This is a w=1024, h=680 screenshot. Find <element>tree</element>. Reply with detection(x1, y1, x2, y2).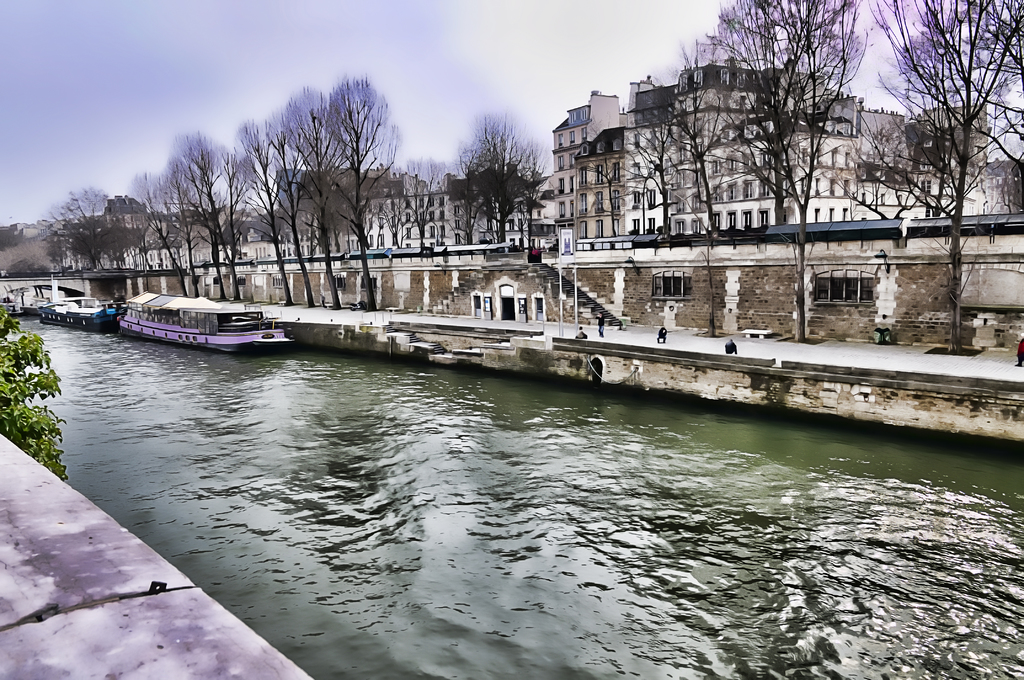
detection(330, 69, 394, 316).
